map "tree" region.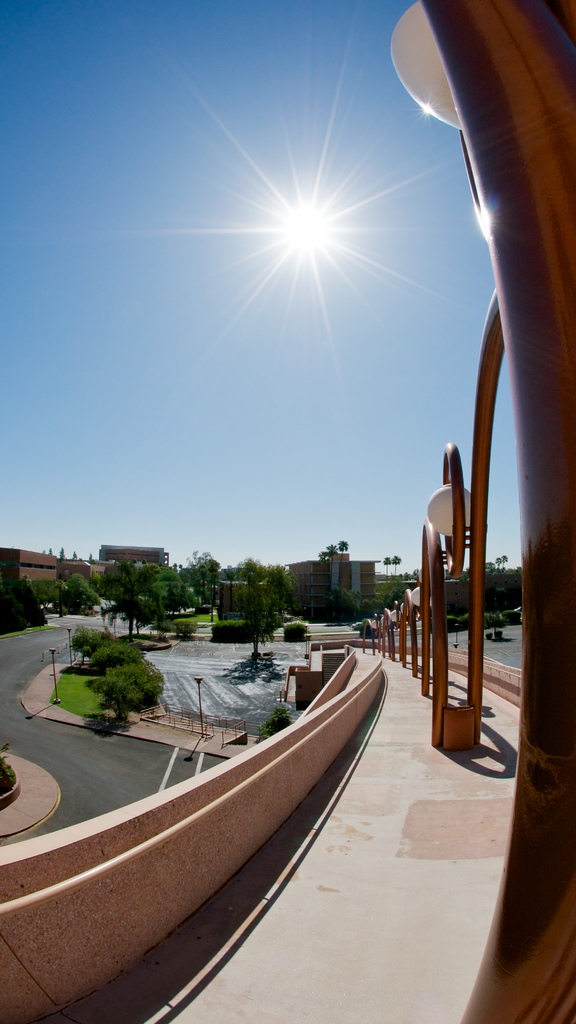
Mapped to 84/661/165/719.
